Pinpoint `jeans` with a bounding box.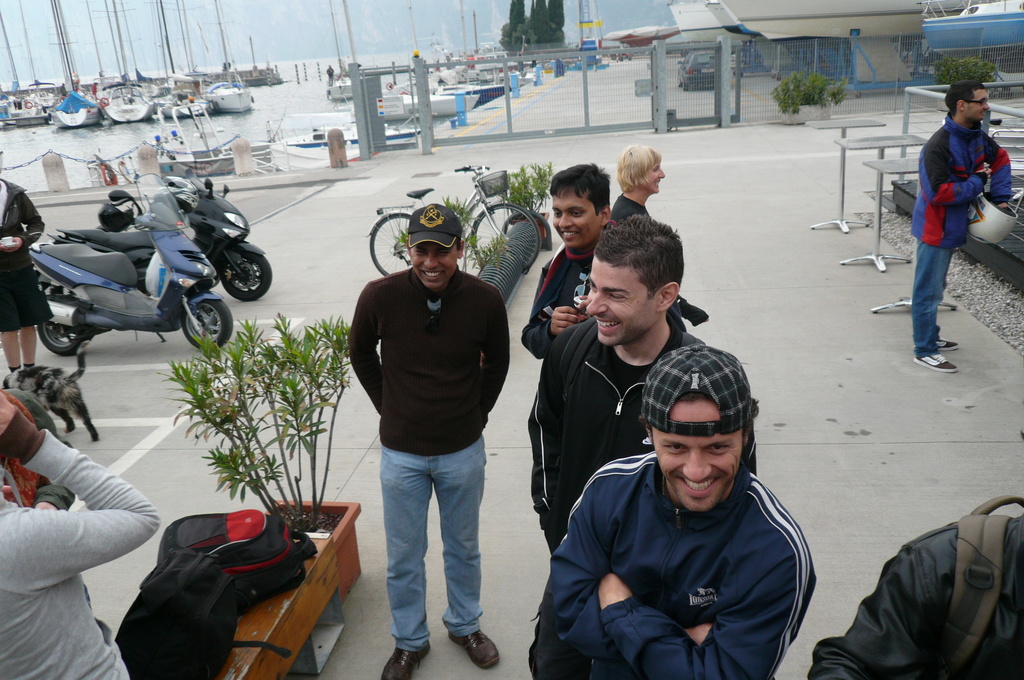
{"x1": 915, "y1": 240, "x2": 959, "y2": 359}.
